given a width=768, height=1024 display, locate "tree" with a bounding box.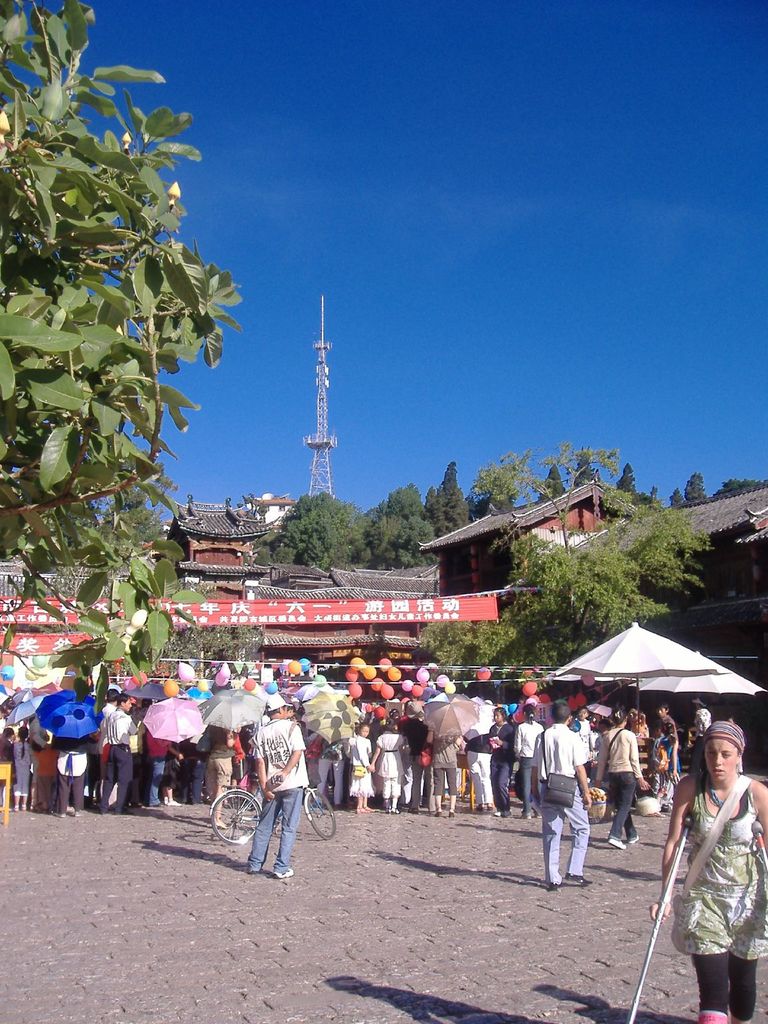
Located: <bbox>572, 449, 598, 490</bbox>.
